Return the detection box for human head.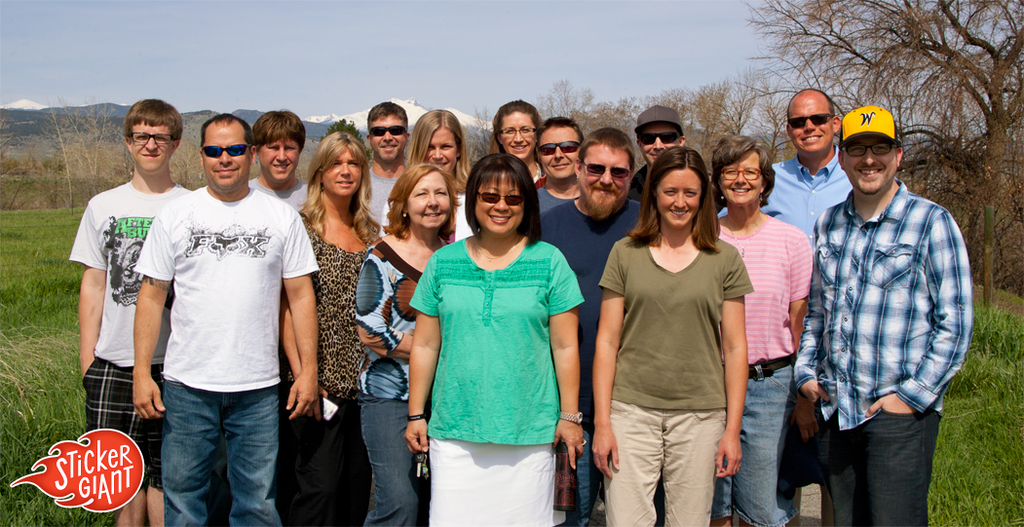
bbox=(493, 97, 540, 164).
